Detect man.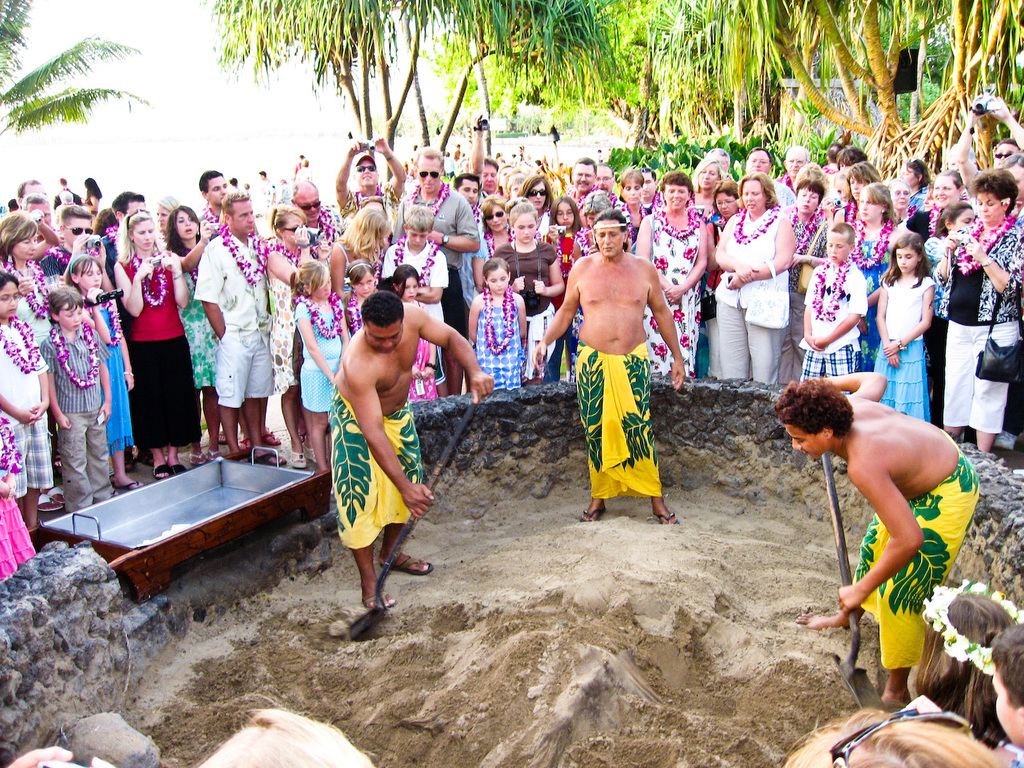
Detected at (742, 146, 794, 204).
